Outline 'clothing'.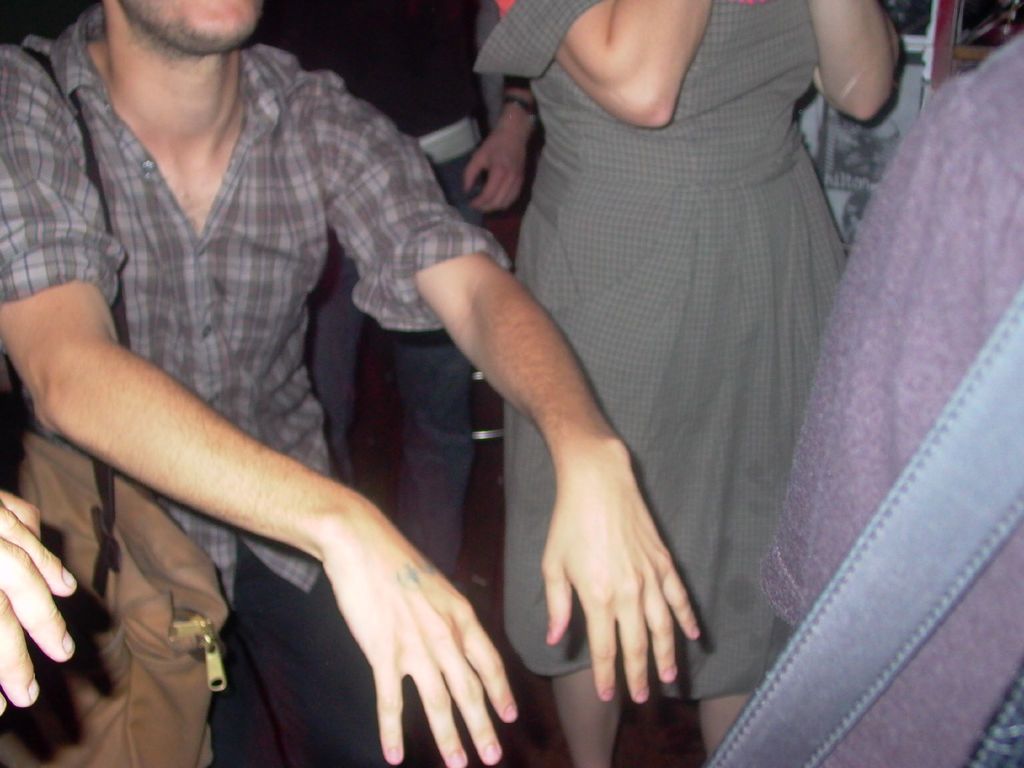
Outline: <box>756,38,1023,767</box>.
